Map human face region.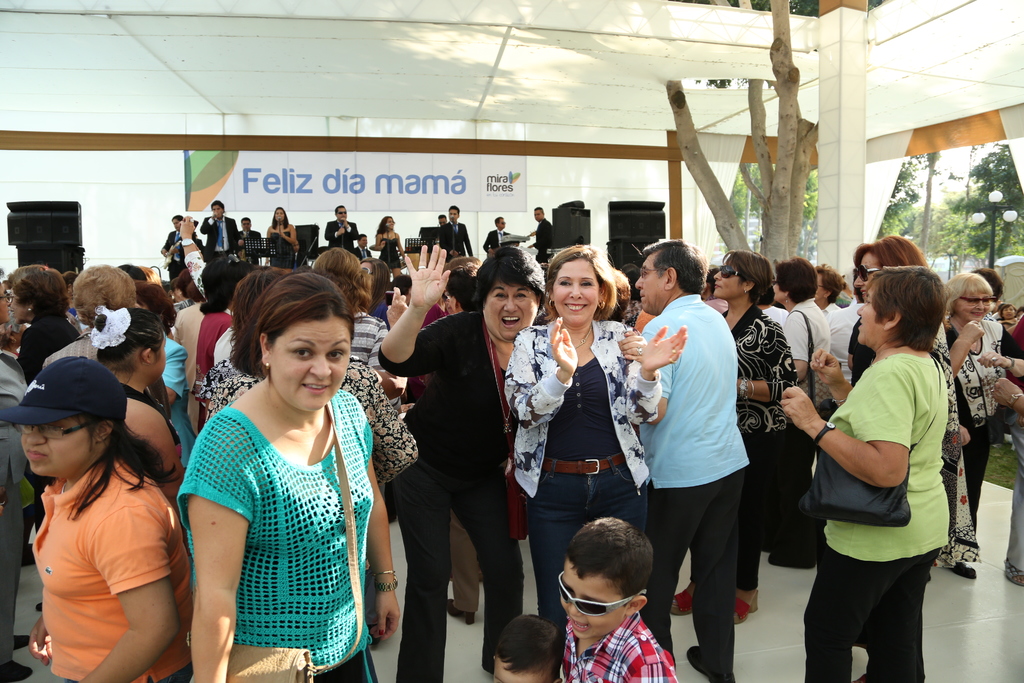
Mapped to Rect(955, 288, 991, 321).
